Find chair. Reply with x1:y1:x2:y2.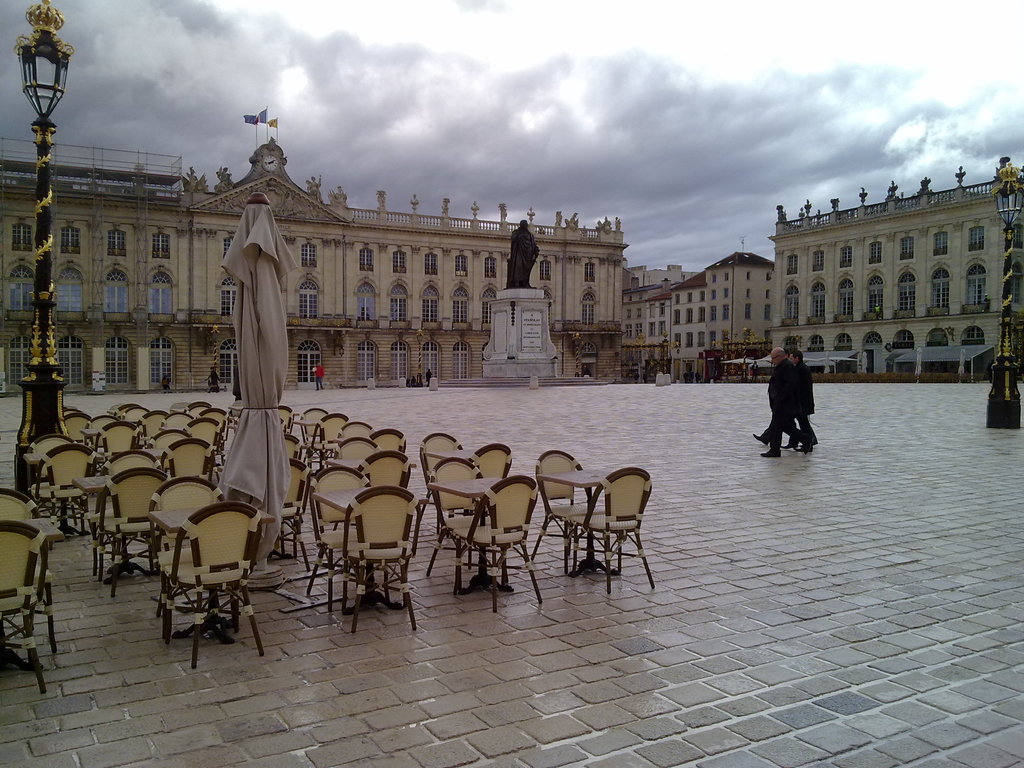
0:483:57:646.
